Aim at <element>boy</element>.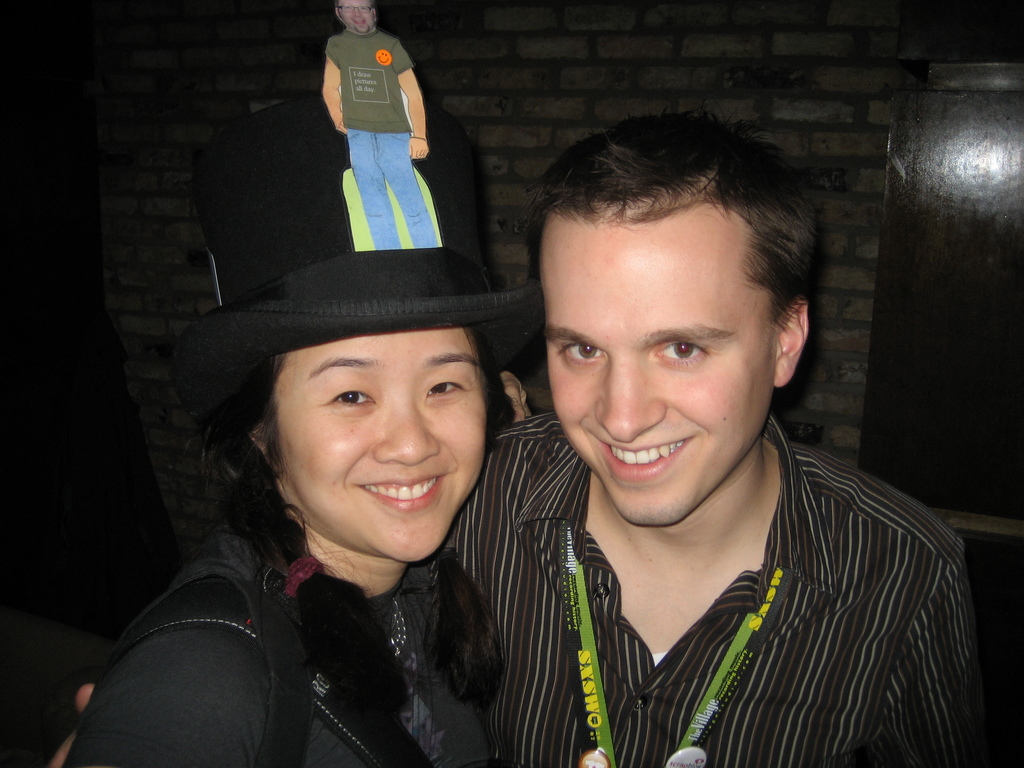
Aimed at (454,111,945,756).
